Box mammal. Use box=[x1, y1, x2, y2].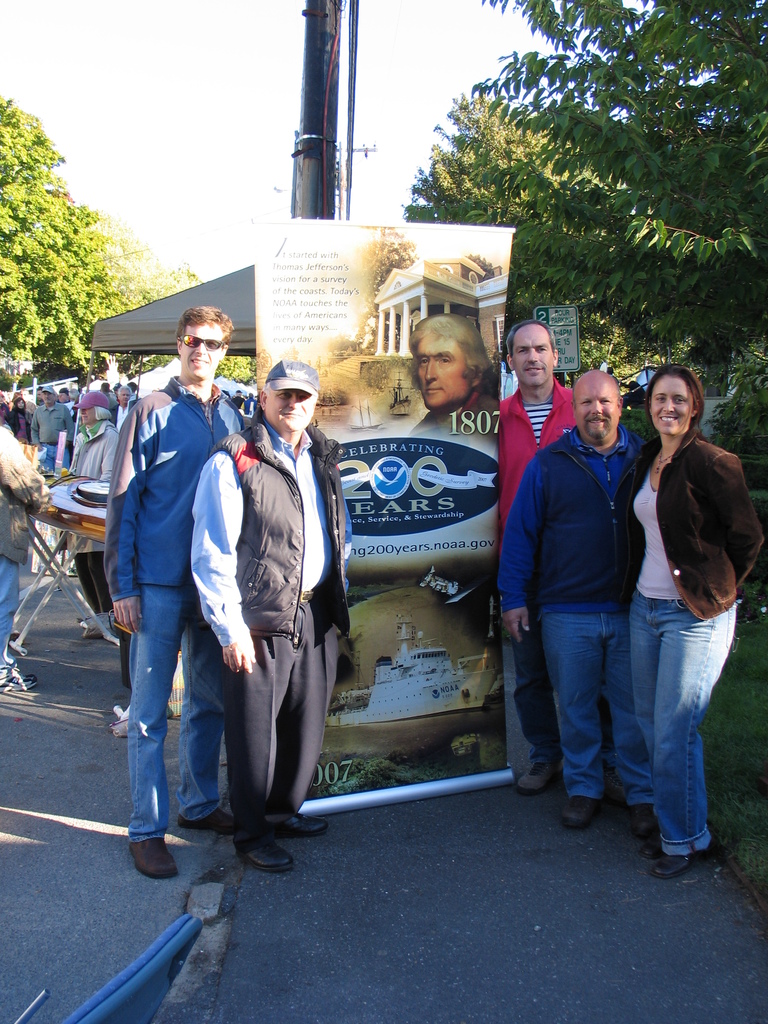
box=[11, 366, 22, 387].
